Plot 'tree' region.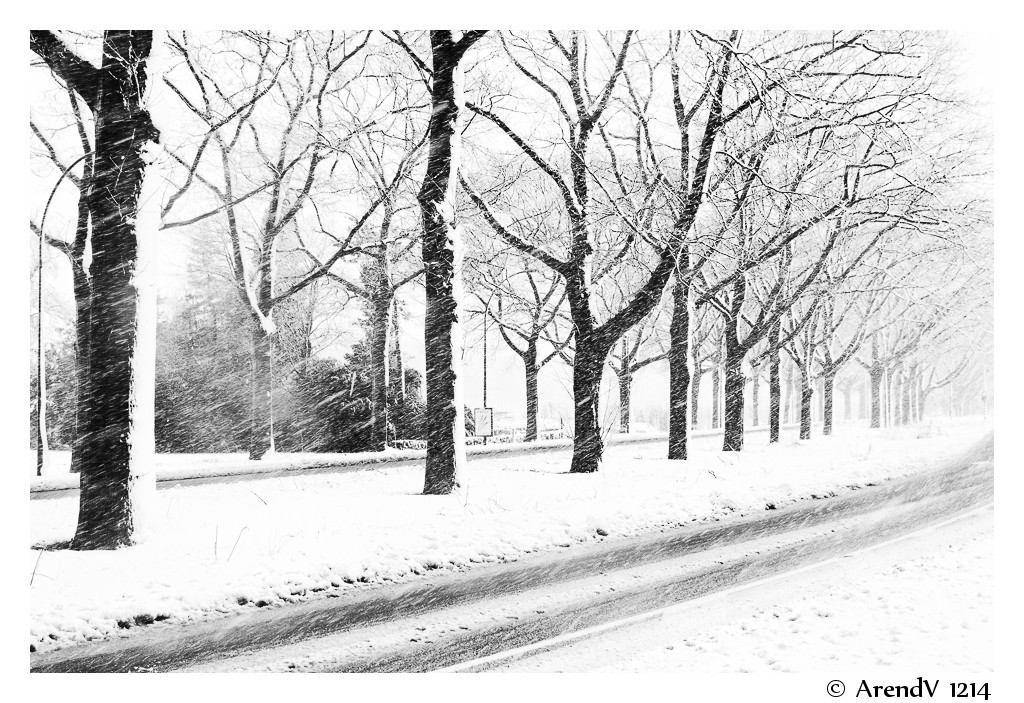
Plotted at (x1=28, y1=35, x2=194, y2=568).
